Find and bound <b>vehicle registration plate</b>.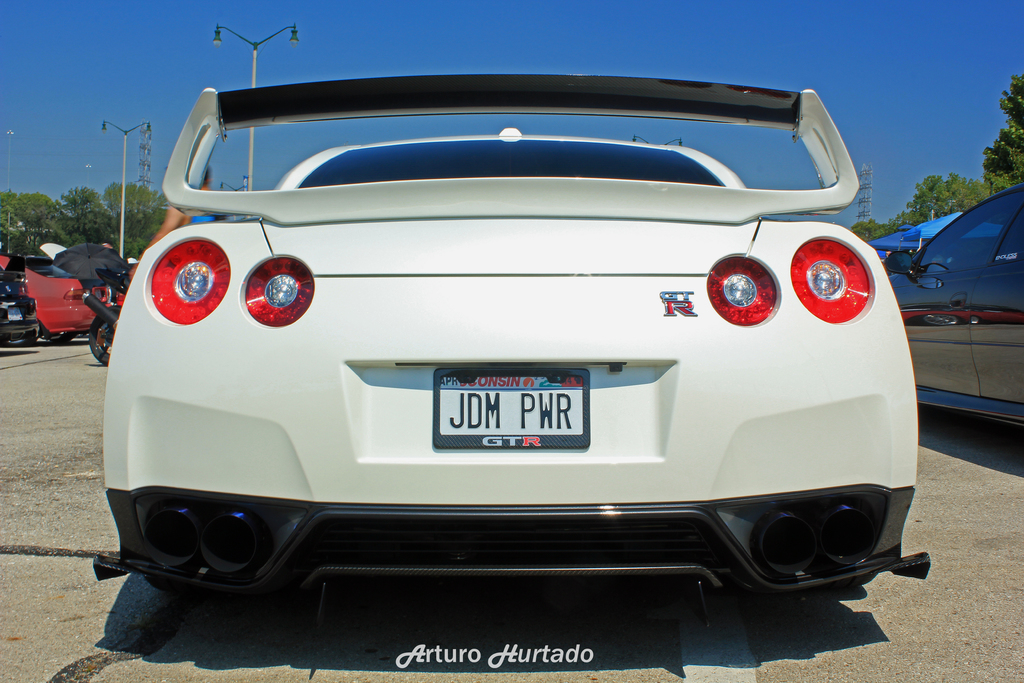
Bound: <region>419, 368, 603, 462</region>.
